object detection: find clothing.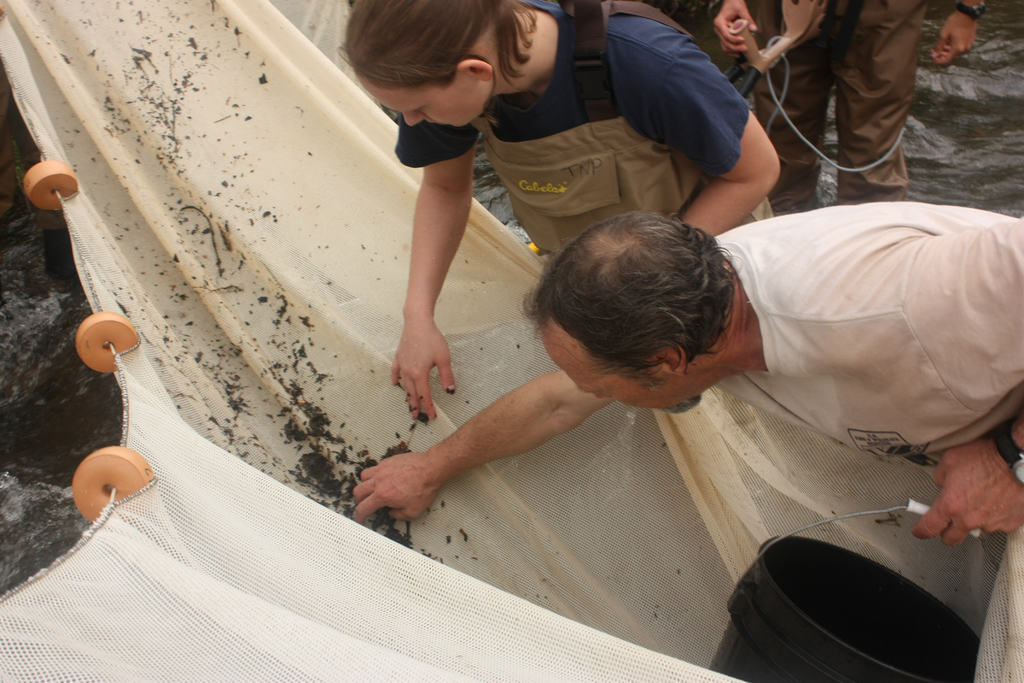
388:0:753:245.
